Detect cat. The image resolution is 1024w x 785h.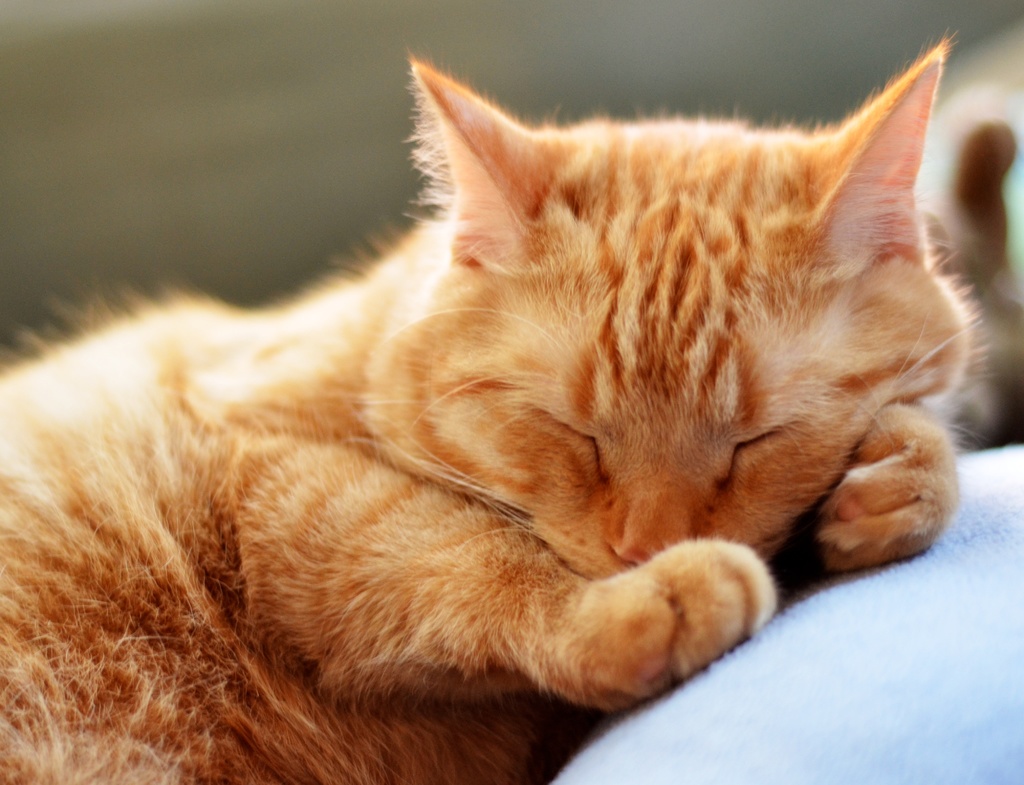
1/29/986/784.
